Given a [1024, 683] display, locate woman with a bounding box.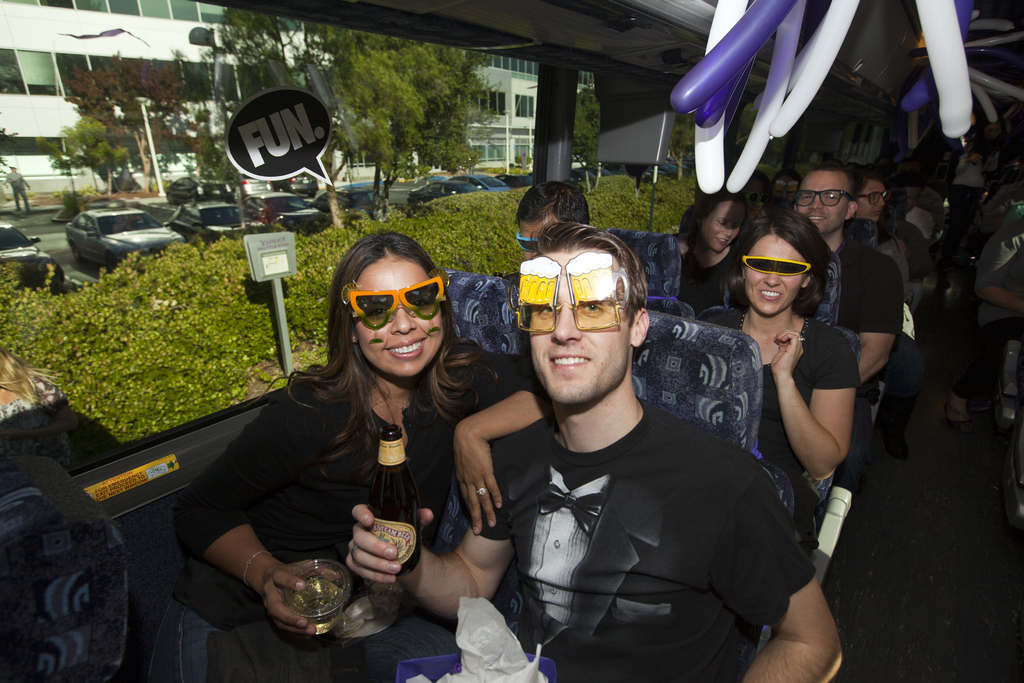
Located: x1=672, y1=181, x2=744, y2=315.
